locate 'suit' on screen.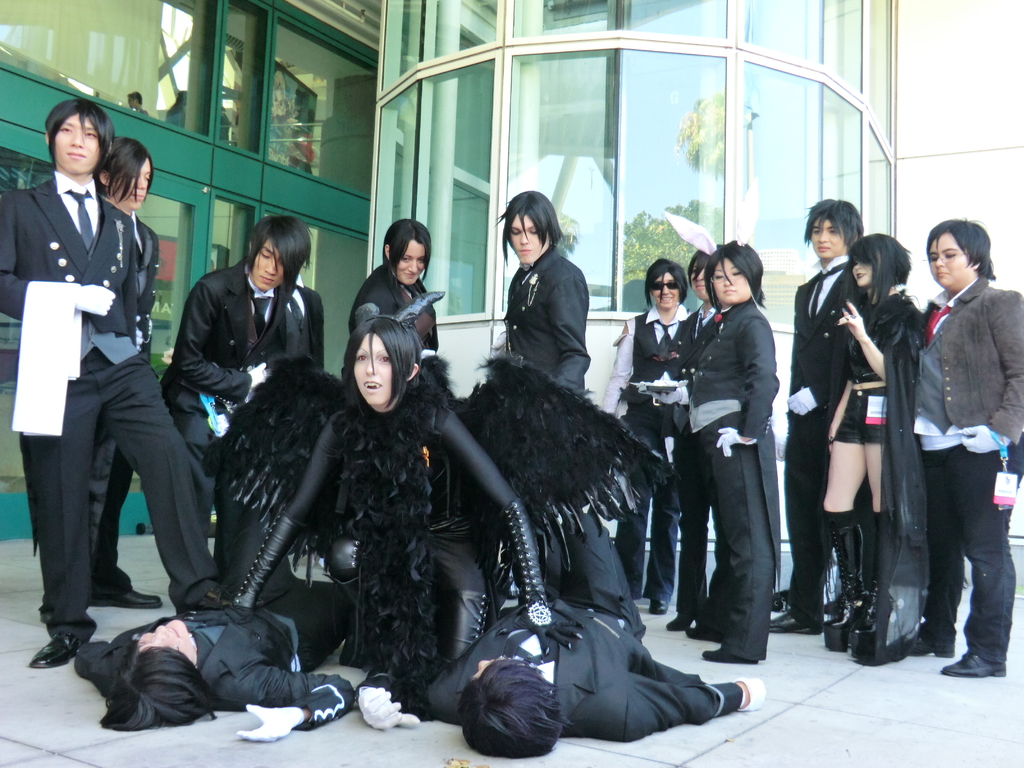
On screen at 676:220:815:667.
